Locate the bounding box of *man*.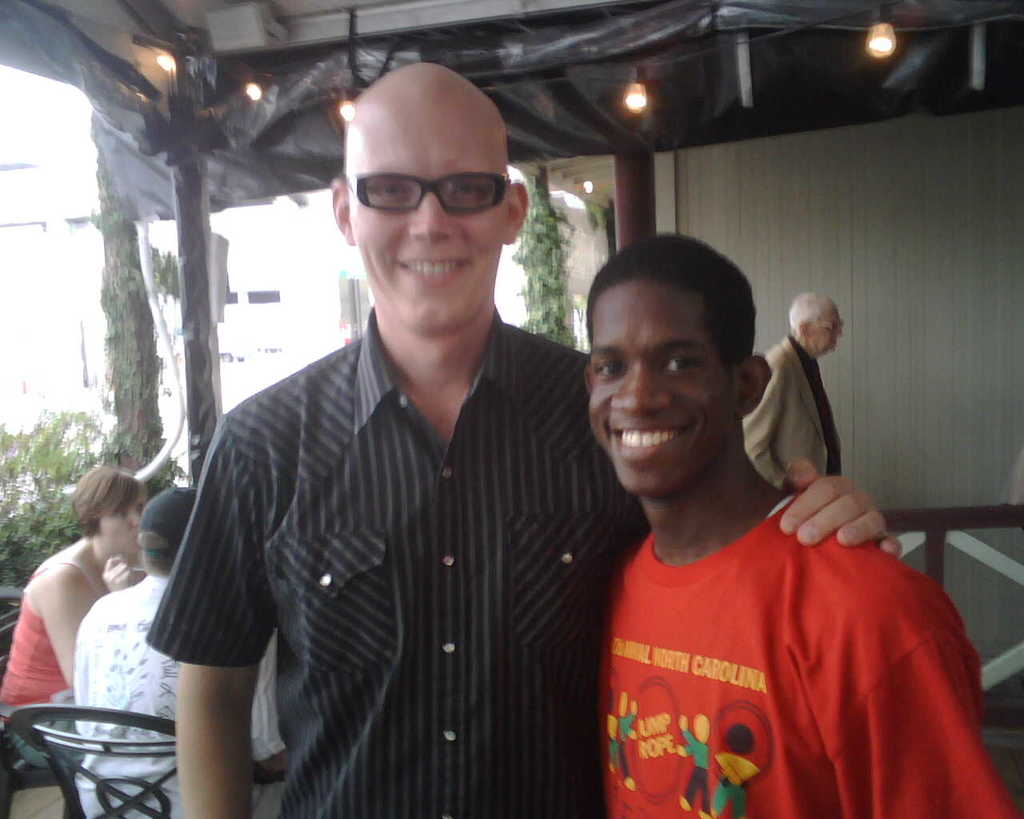
Bounding box: box=[134, 94, 618, 797].
